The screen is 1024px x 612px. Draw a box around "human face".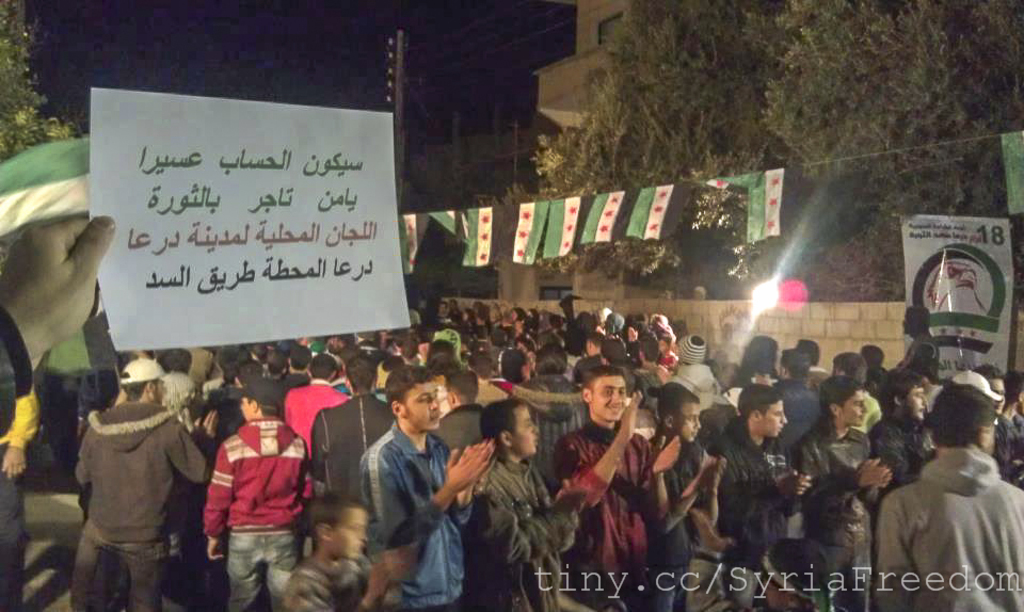
pyautogui.locateOnScreen(989, 380, 1005, 412).
